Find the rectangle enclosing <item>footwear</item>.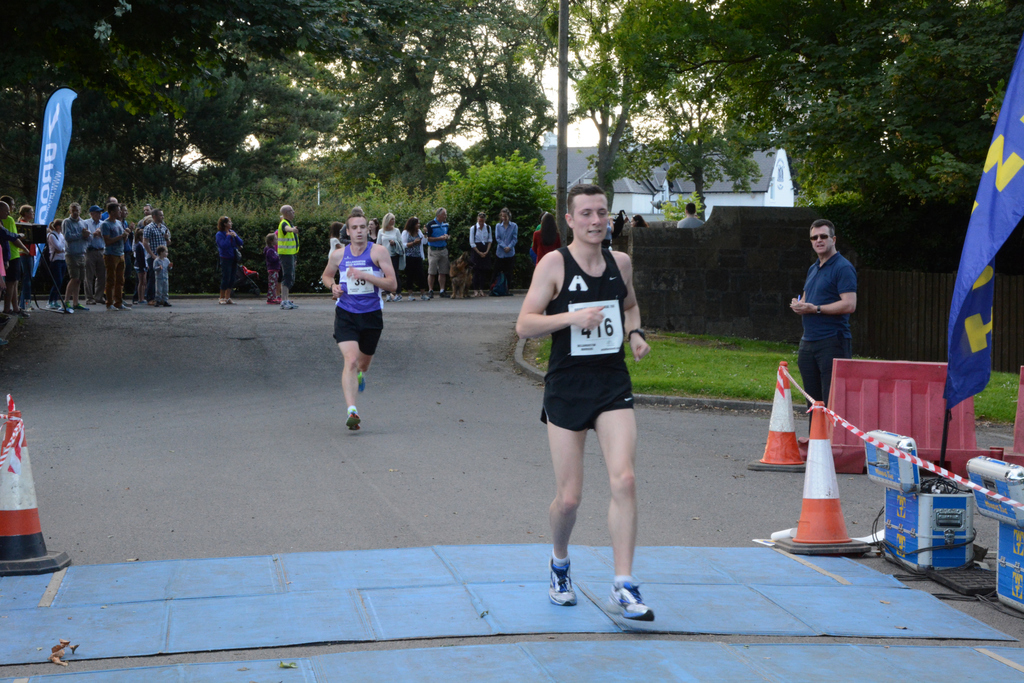
265, 297, 280, 304.
